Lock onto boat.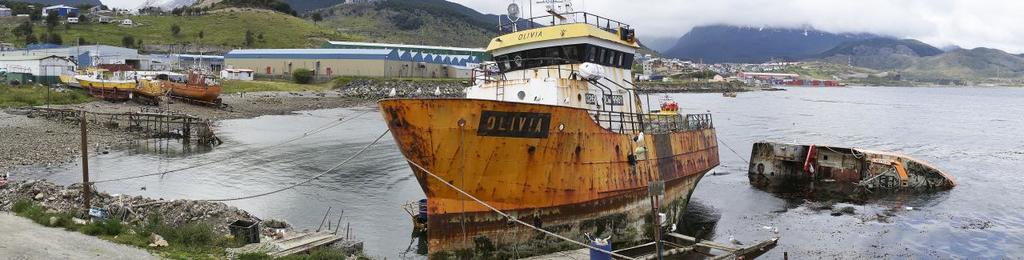
Locked: [left=382, top=0, right=762, bottom=235].
